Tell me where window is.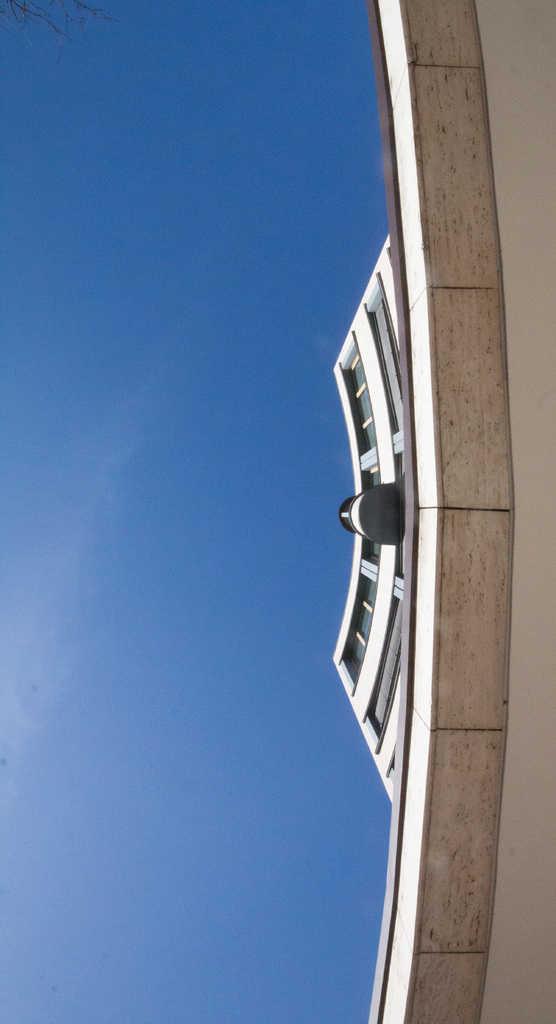
window is at [351, 639, 370, 675].
